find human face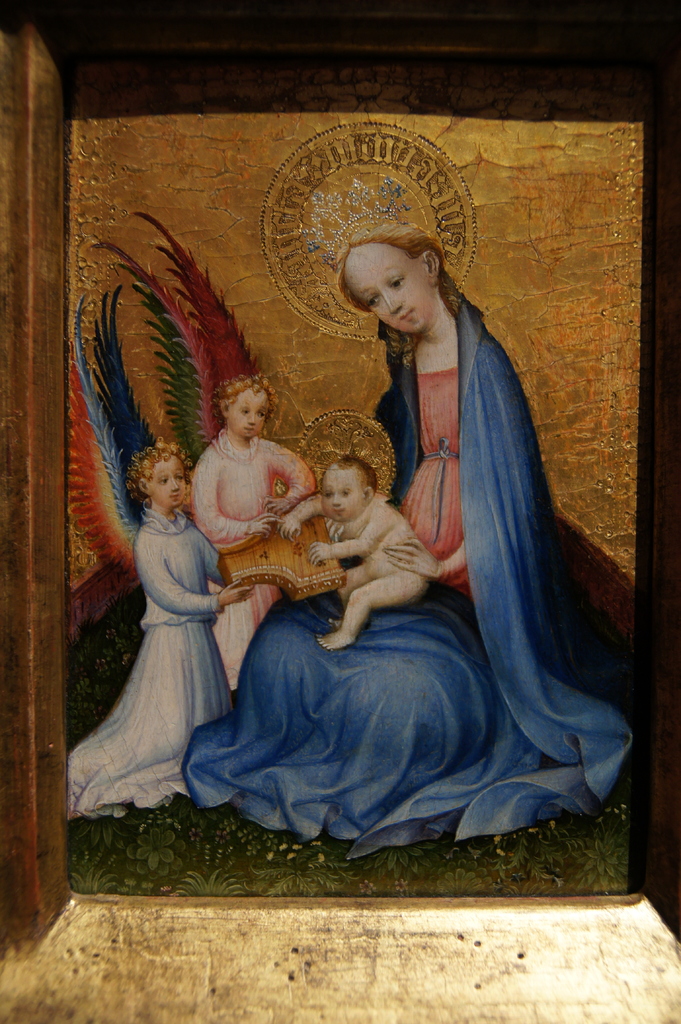
221 381 273 437
